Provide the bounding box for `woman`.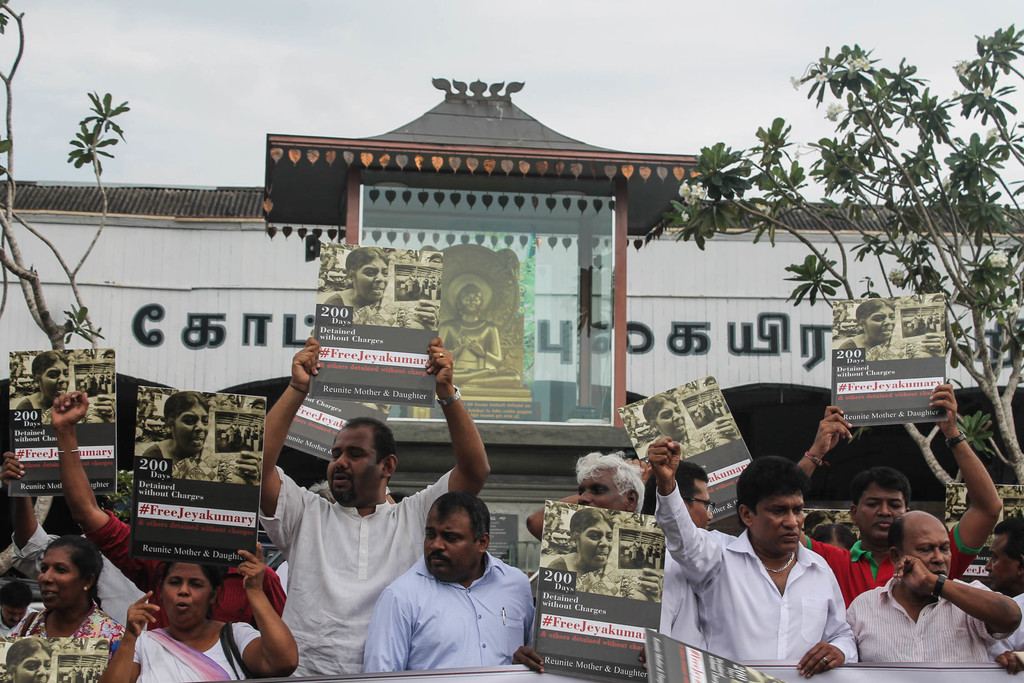
locate(0, 636, 47, 682).
